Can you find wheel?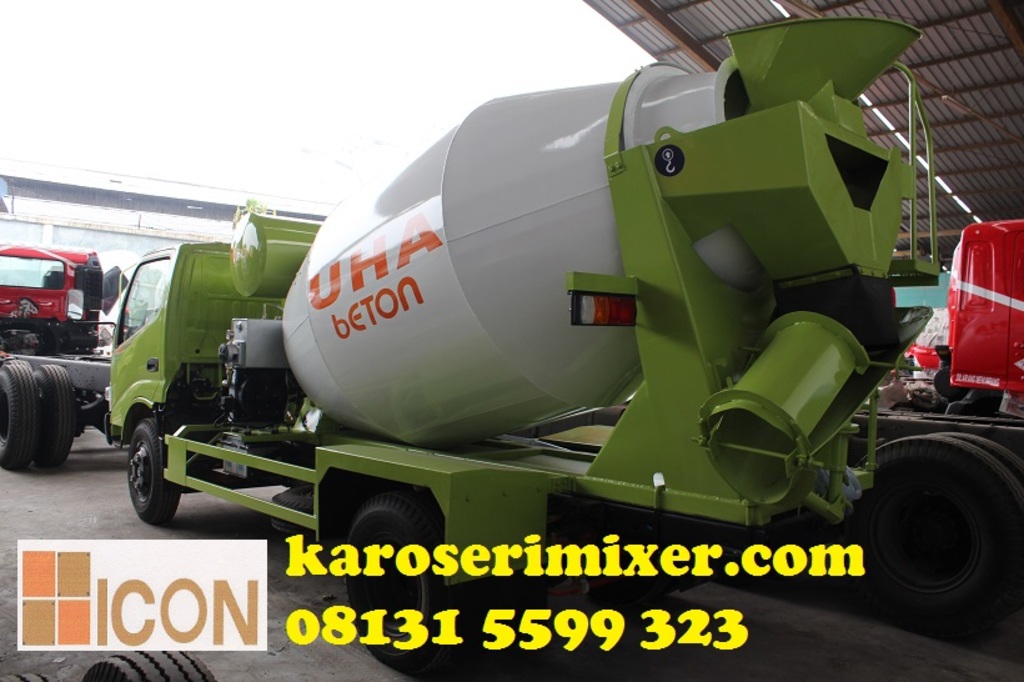
Yes, bounding box: BBox(84, 647, 225, 681).
